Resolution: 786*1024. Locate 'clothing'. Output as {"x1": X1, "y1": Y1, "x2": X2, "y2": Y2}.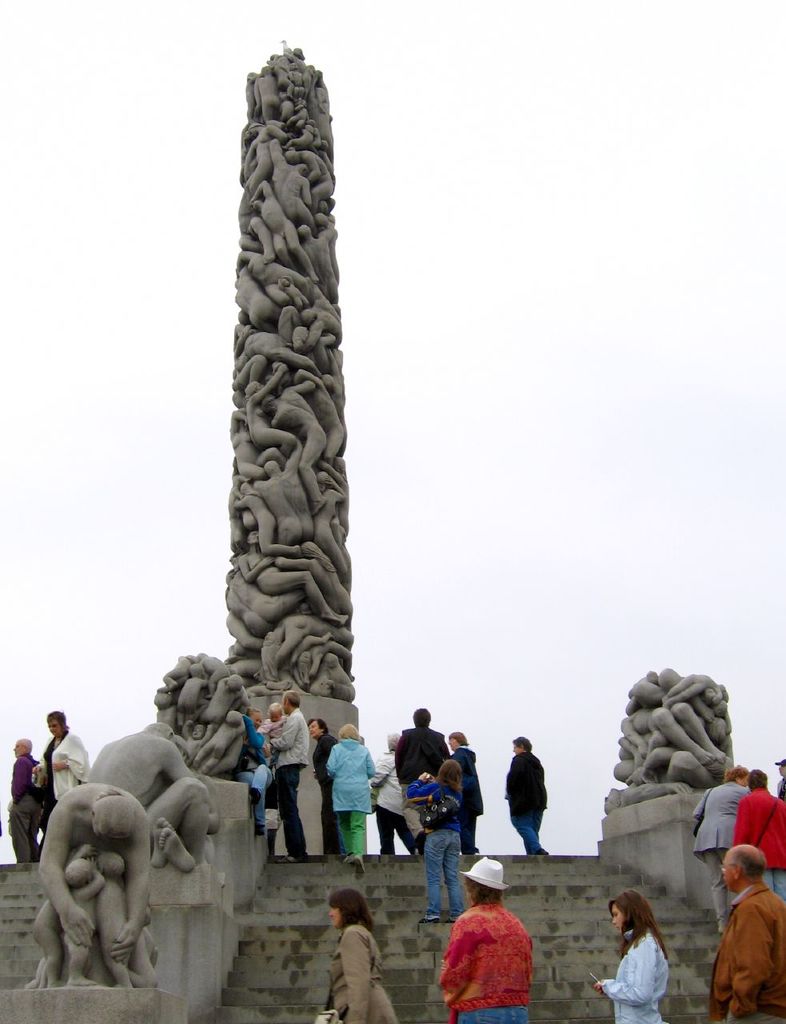
{"x1": 395, "y1": 726, "x2": 451, "y2": 838}.
